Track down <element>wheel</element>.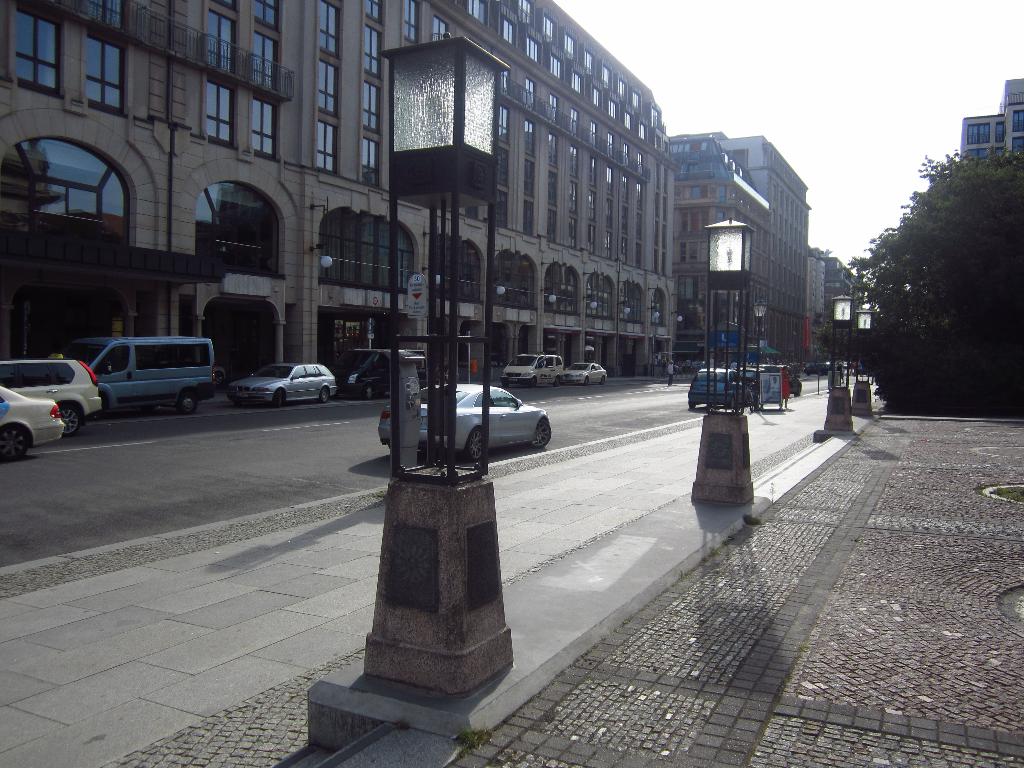
Tracked to x1=687 y1=404 x2=694 y2=410.
